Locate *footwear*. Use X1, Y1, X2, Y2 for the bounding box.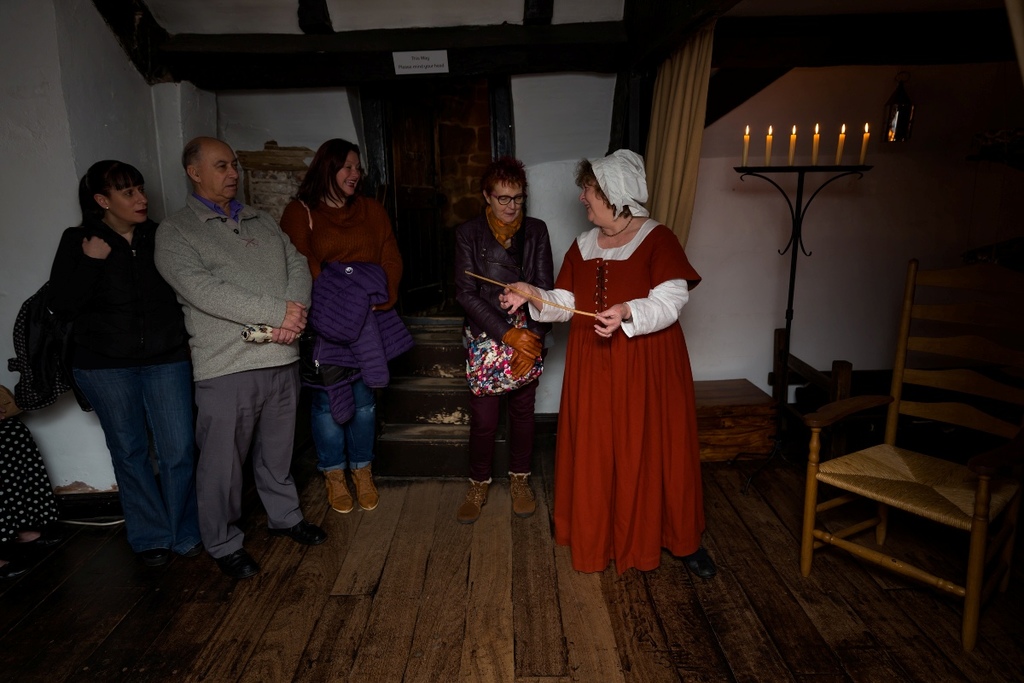
506, 472, 538, 521.
